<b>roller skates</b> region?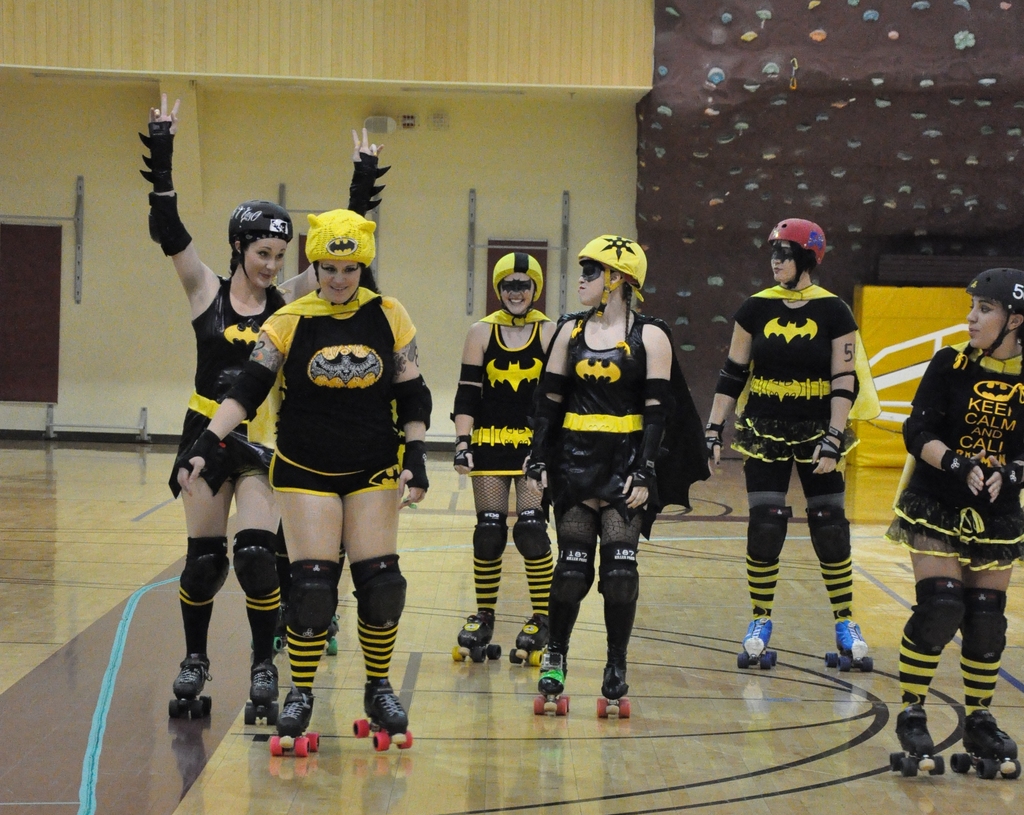
(352, 676, 416, 752)
